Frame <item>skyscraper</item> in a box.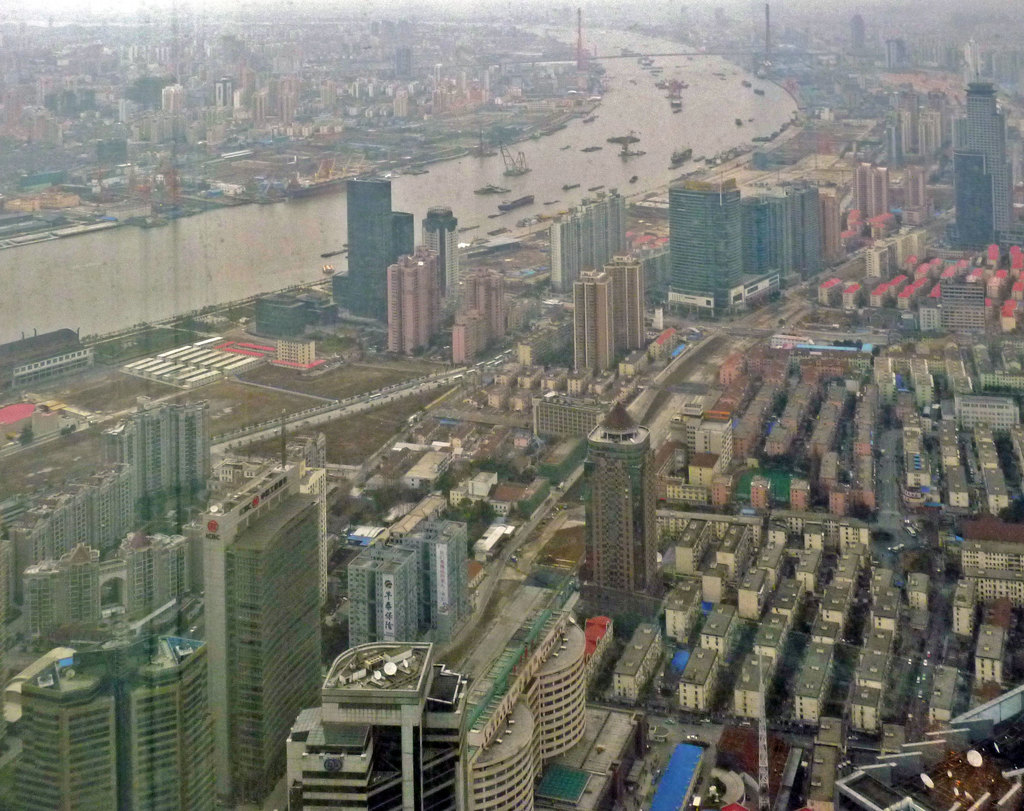
x1=378, y1=201, x2=460, y2=354.
